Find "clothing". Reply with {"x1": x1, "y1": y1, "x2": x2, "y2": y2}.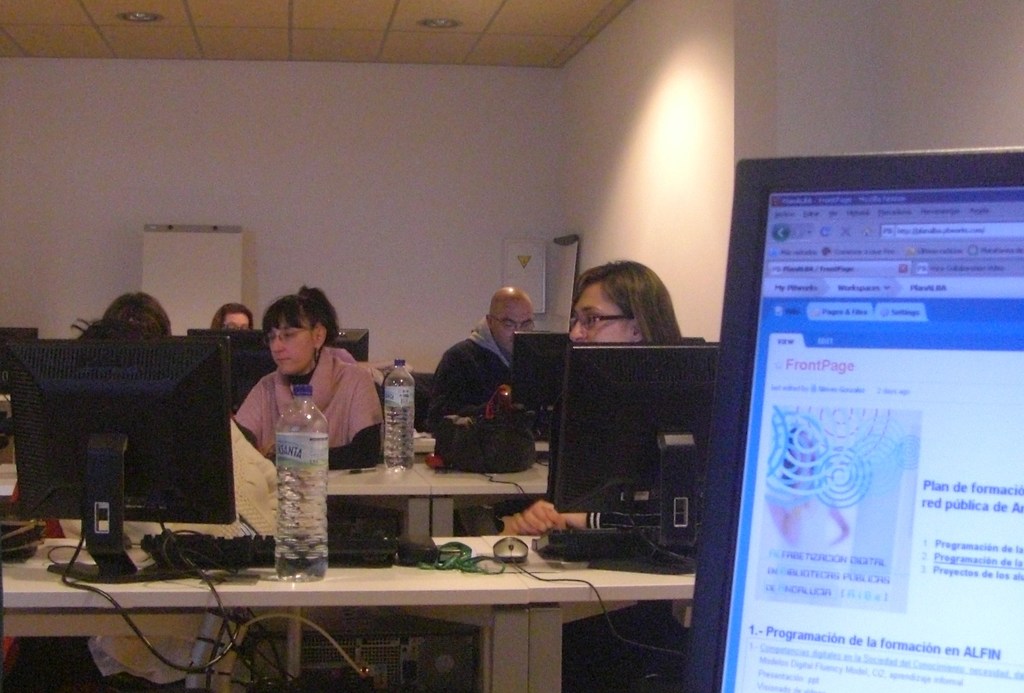
{"x1": 222, "y1": 340, "x2": 378, "y2": 502}.
